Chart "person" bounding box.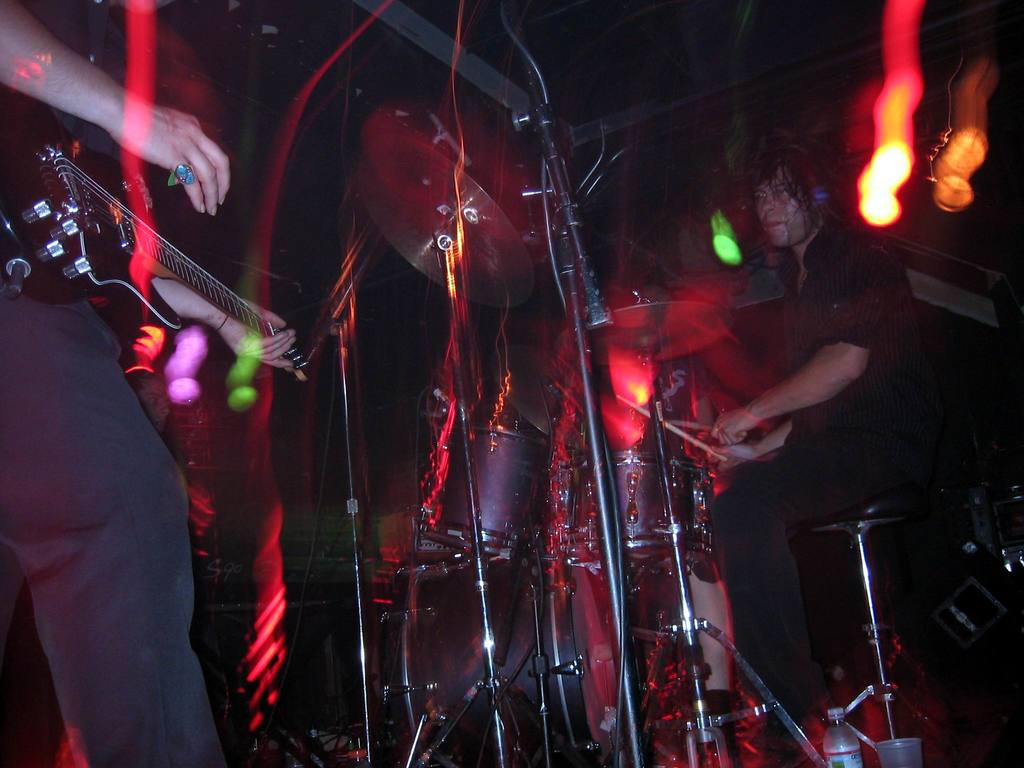
Charted: box(689, 111, 918, 730).
